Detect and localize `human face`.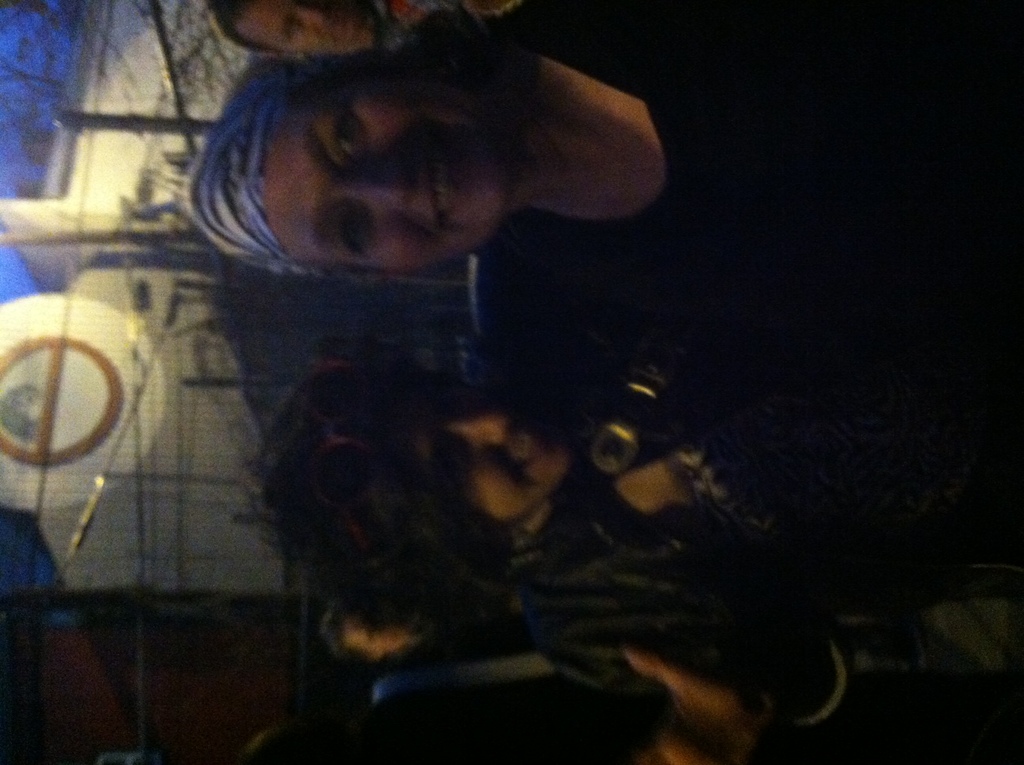
Localized at detection(262, 74, 506, 278).
